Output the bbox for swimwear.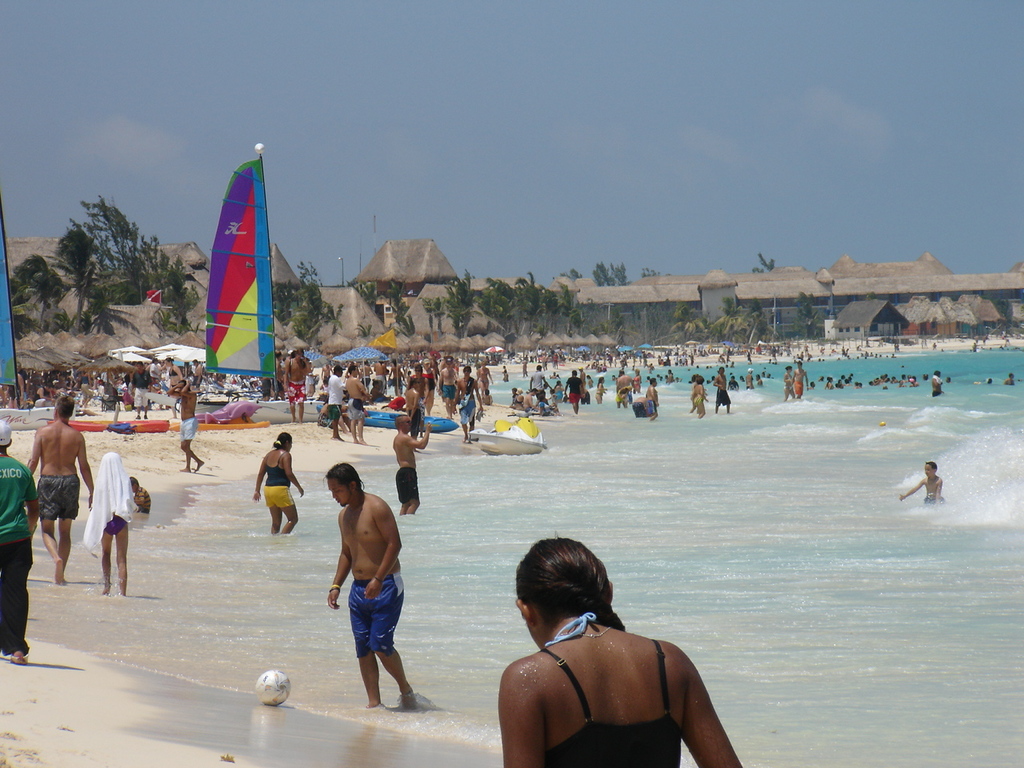
174, 414, 194, 442.
